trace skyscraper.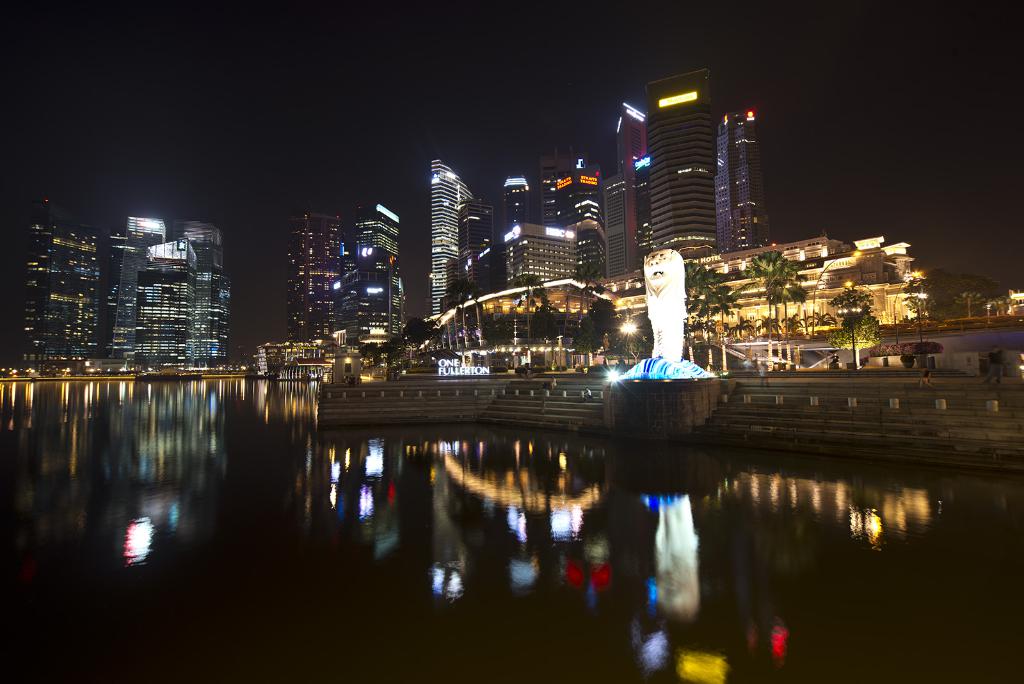
Traced to [x1=643, y1=69, x2=719, y2=280].
